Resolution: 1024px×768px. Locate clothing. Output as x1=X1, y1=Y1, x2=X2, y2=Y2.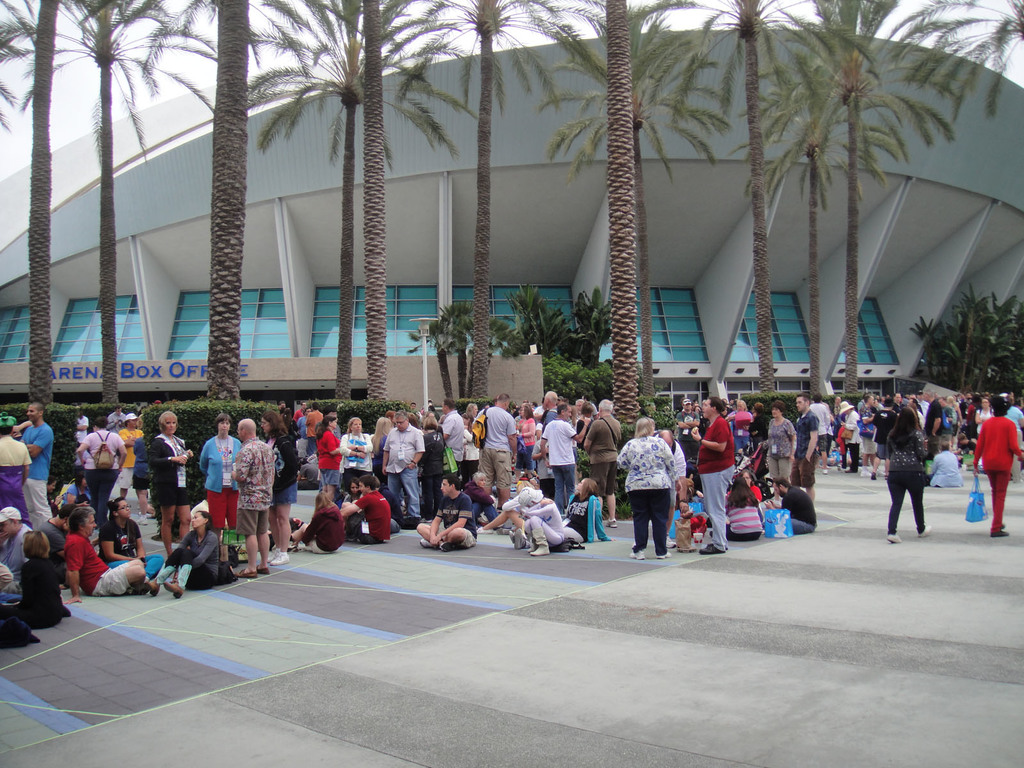
x1=207, y1=437, x2=243, y2=518.
